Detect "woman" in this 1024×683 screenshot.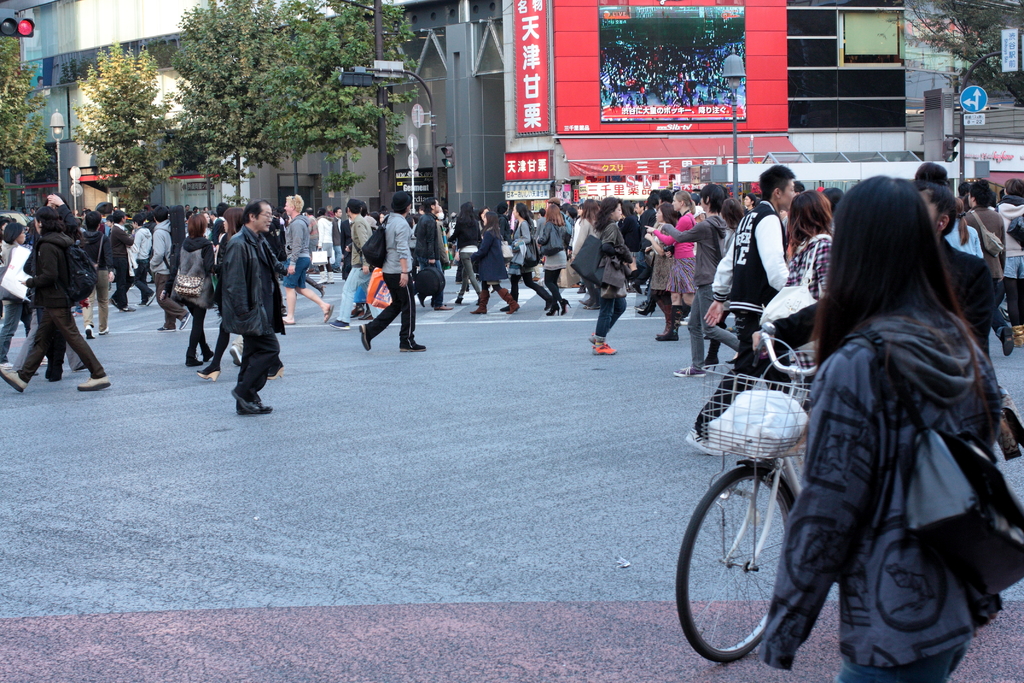
Detection: x1=616 y1=92 x2=622 y2=106.
